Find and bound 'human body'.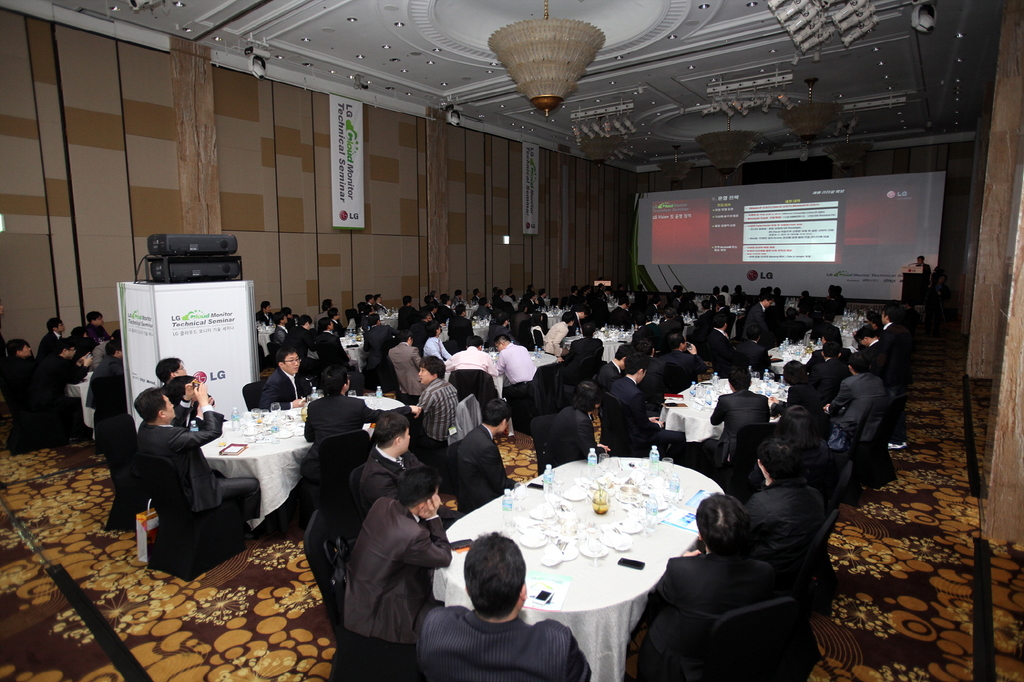
Bound: select_region(0, 331, 44, 448).
